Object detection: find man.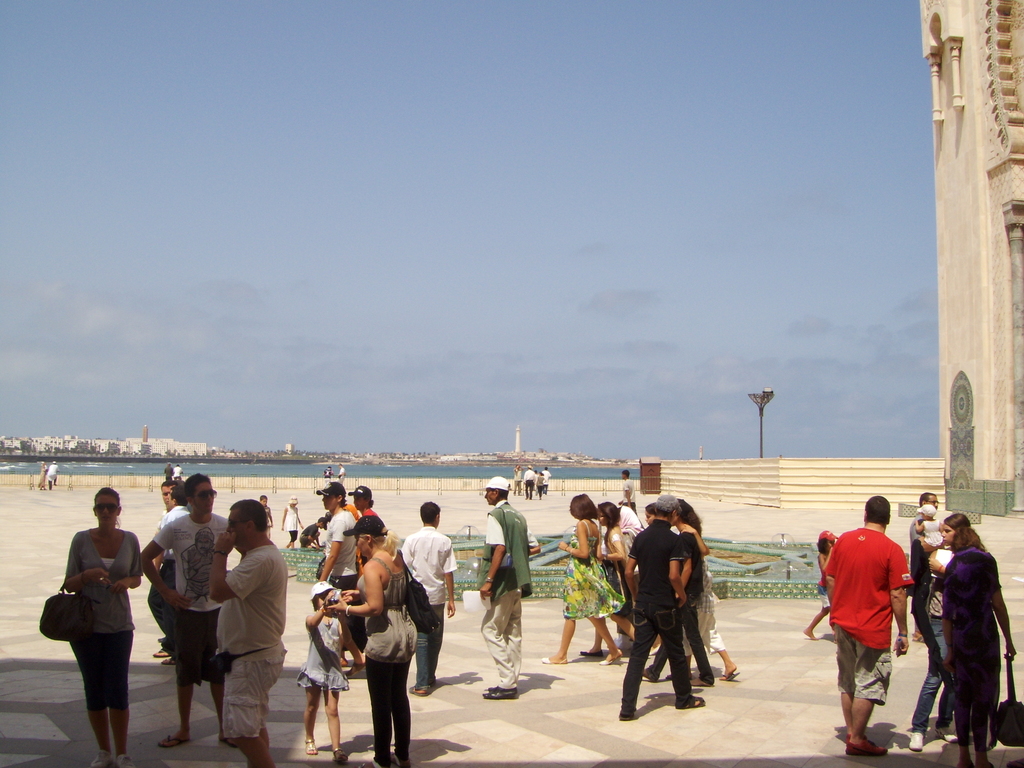
480:474:530:696.
